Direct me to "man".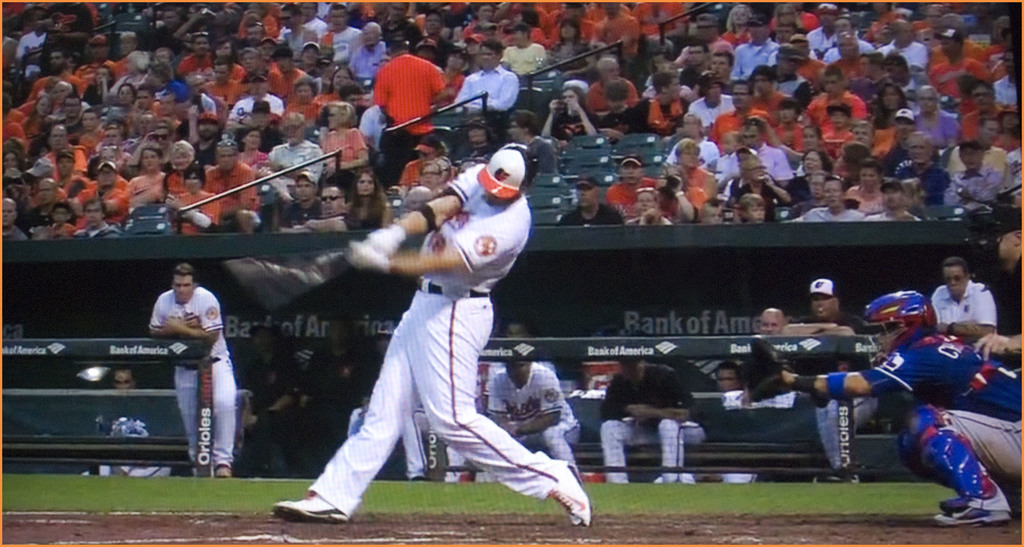
Direction: detection(578, 56, 640, 115).
